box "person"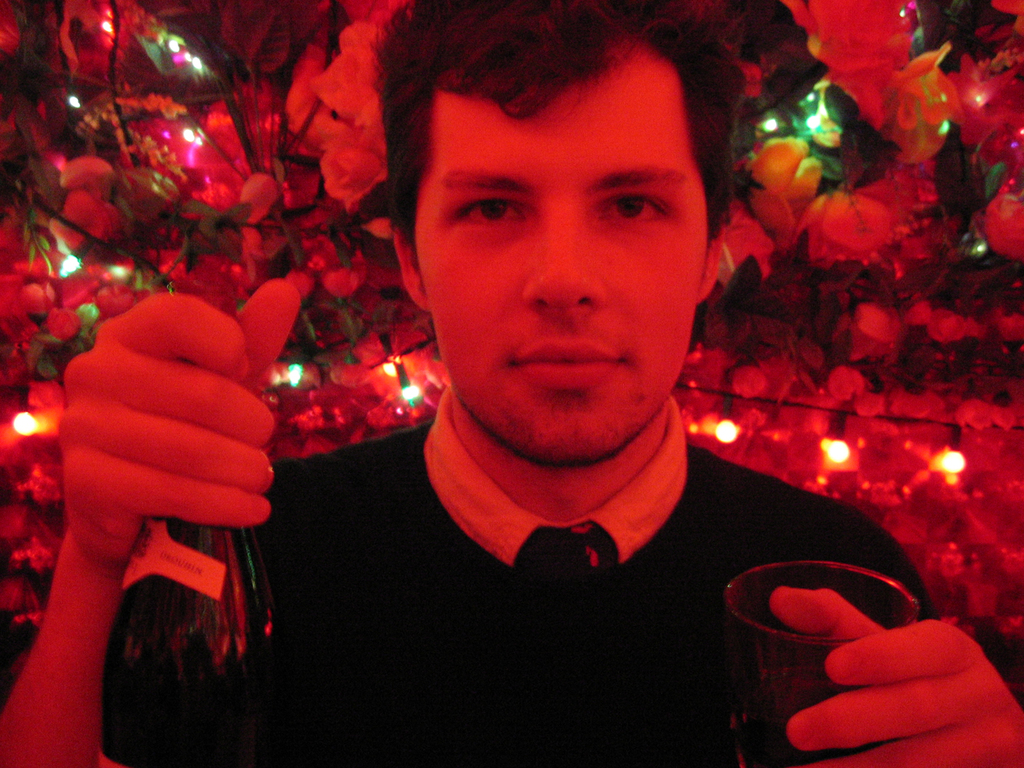
0, 0, 1023, 767
